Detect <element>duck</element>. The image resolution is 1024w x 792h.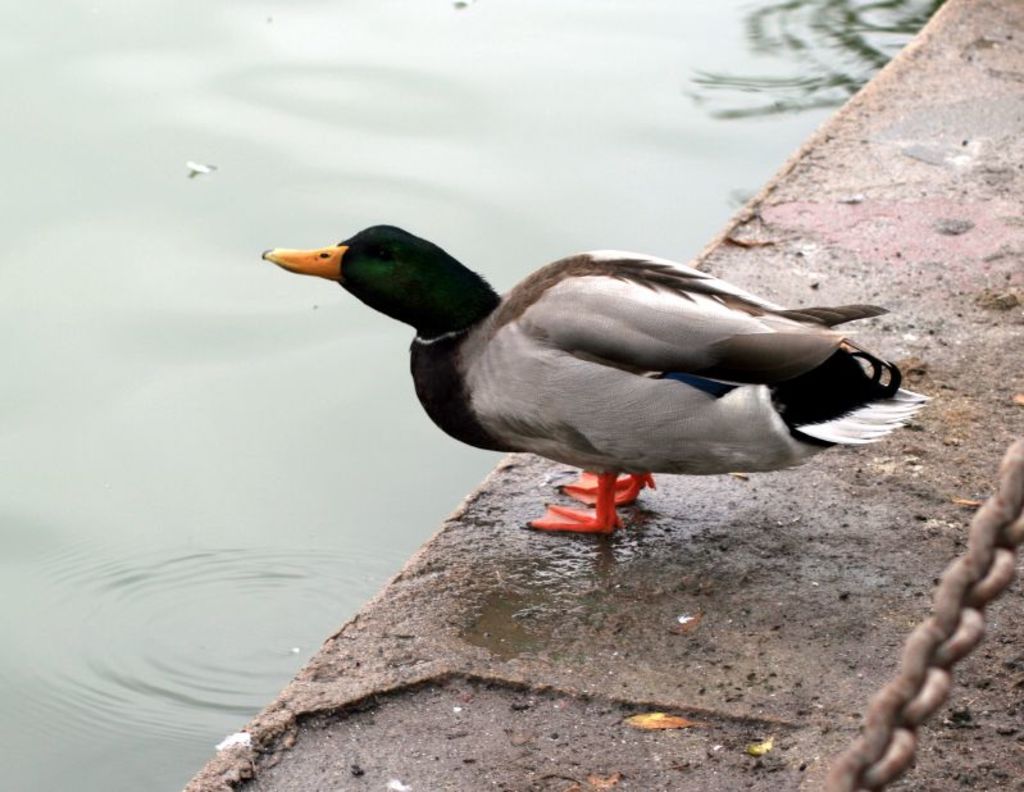
[x1=258, y1=200, x2=936, y2=557].
